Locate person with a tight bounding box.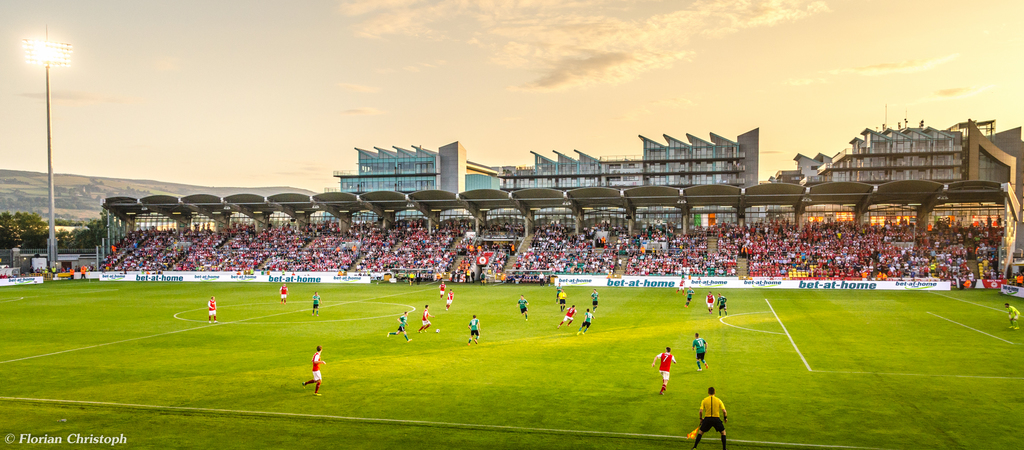
(691, 332, 708, 373).
